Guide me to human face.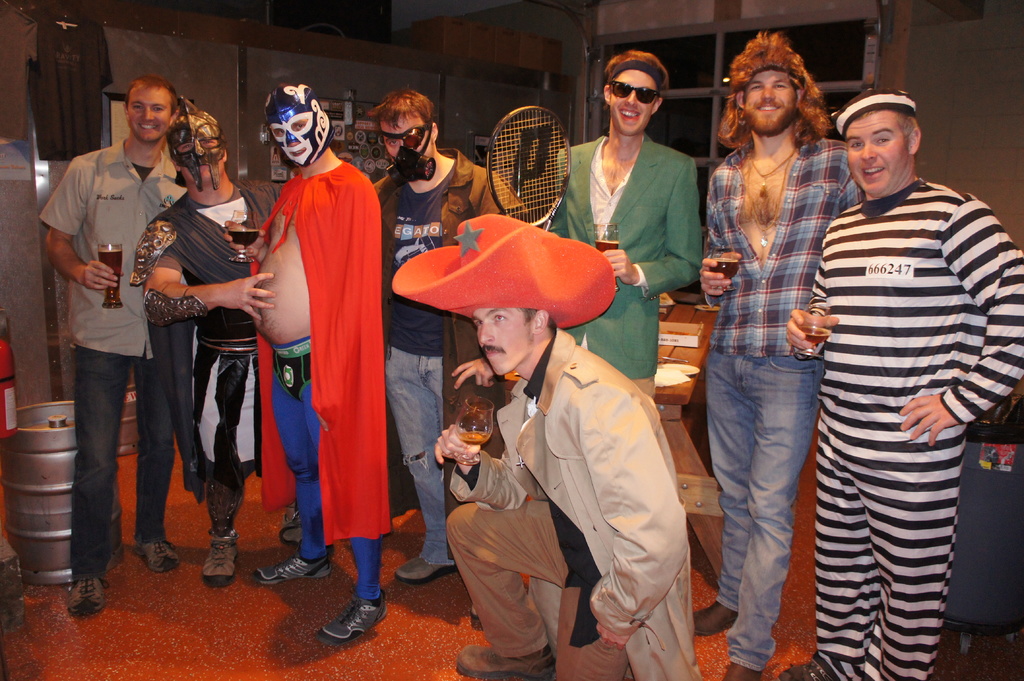
Guidance: {"left": 469, "top": 310, "right": 536, "bottom": 377}.
